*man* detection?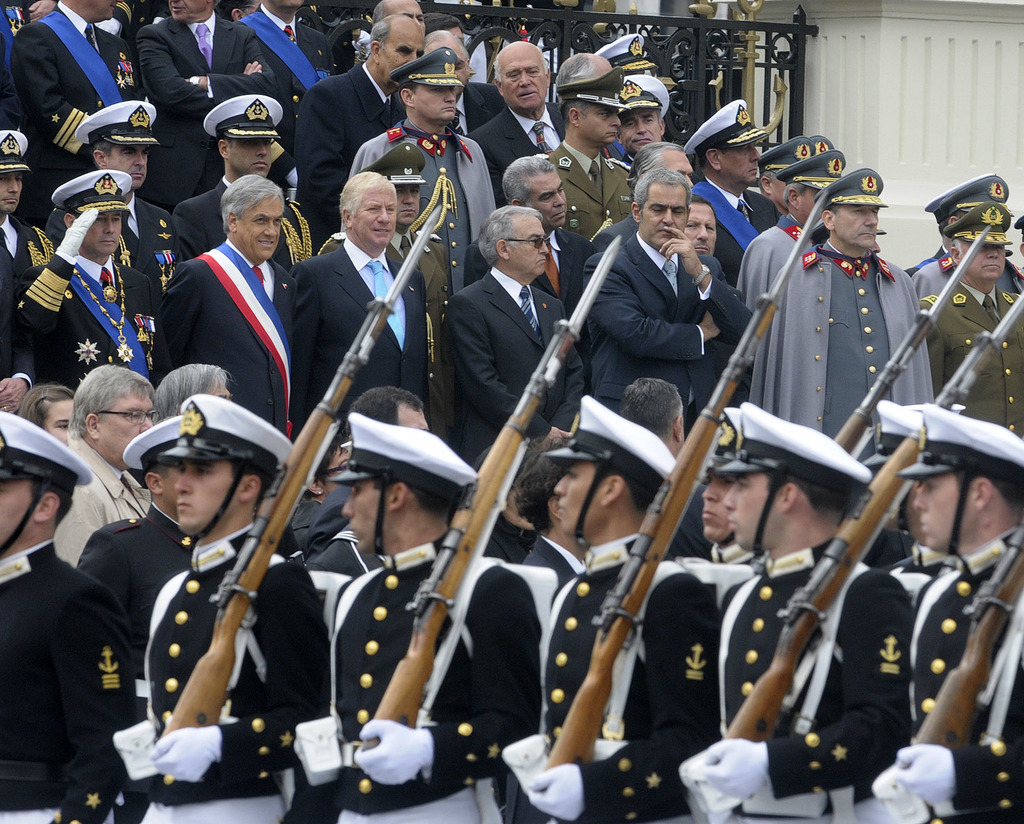
Rect(677, 88, 768, 271)
